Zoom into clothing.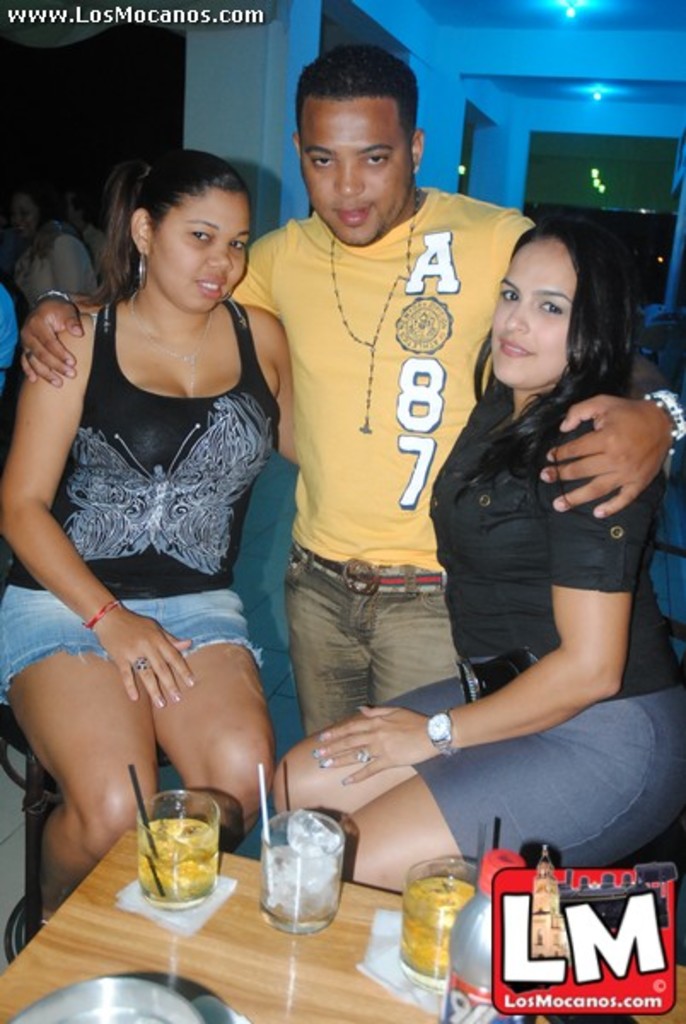
Zoom target: <box>282,541,461,751</box>.
